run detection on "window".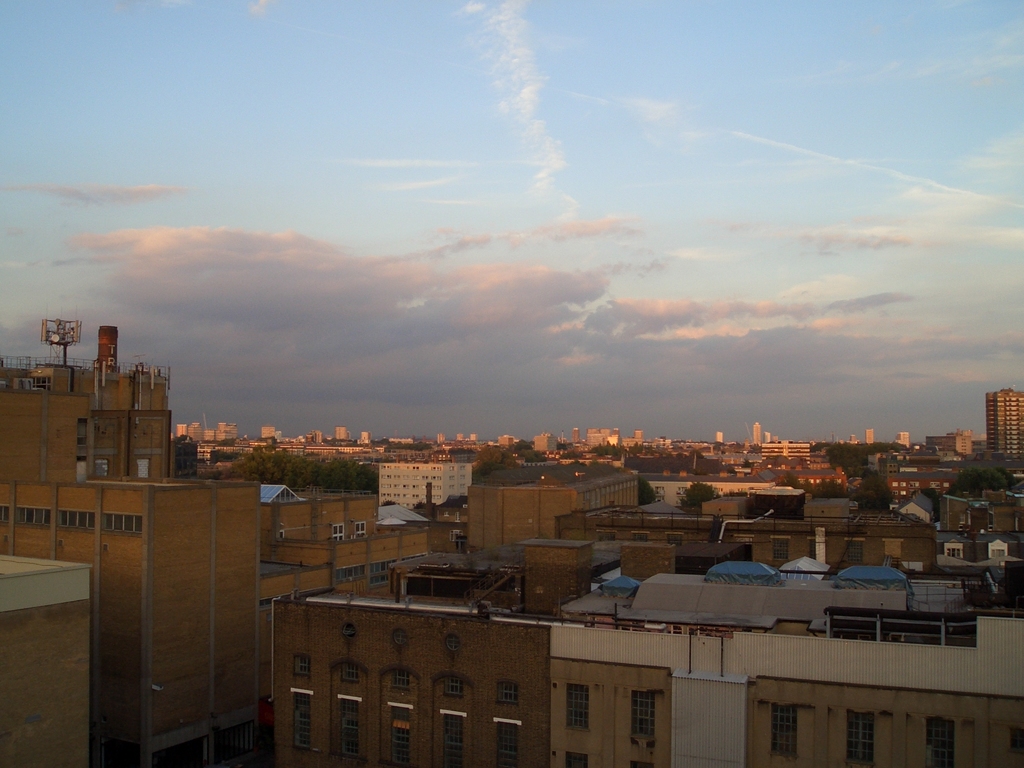
Result: left=557, top=673, right=592, bottom=730.
